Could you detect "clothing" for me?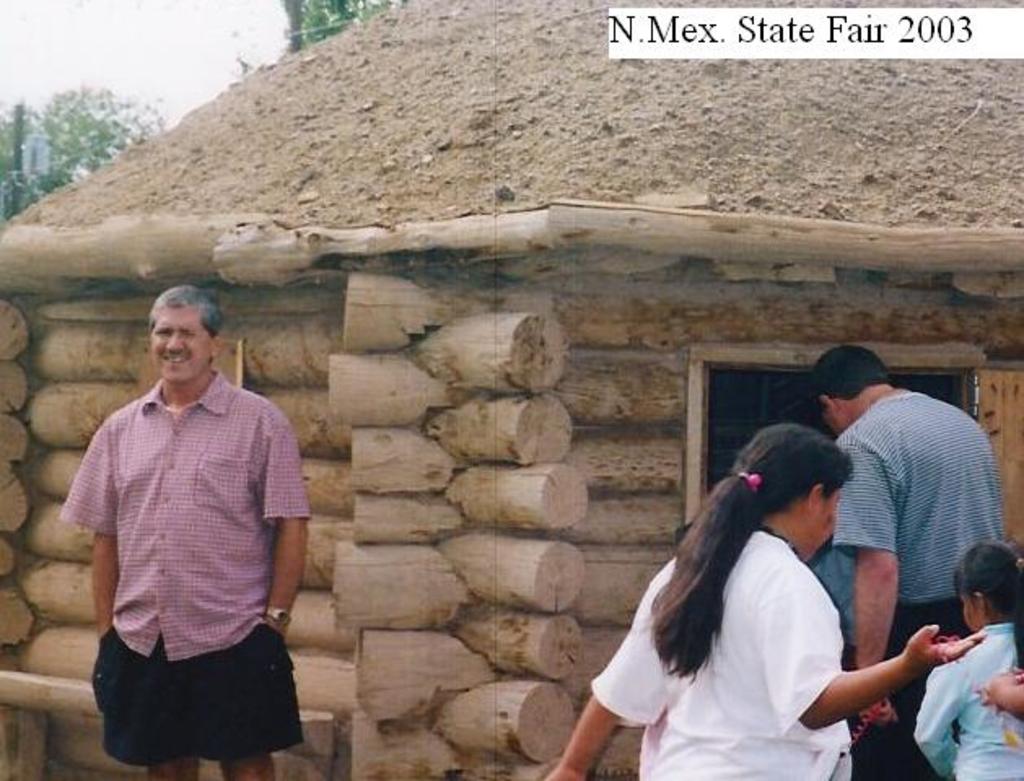
Detection result: (567, 519, 894, 779).
